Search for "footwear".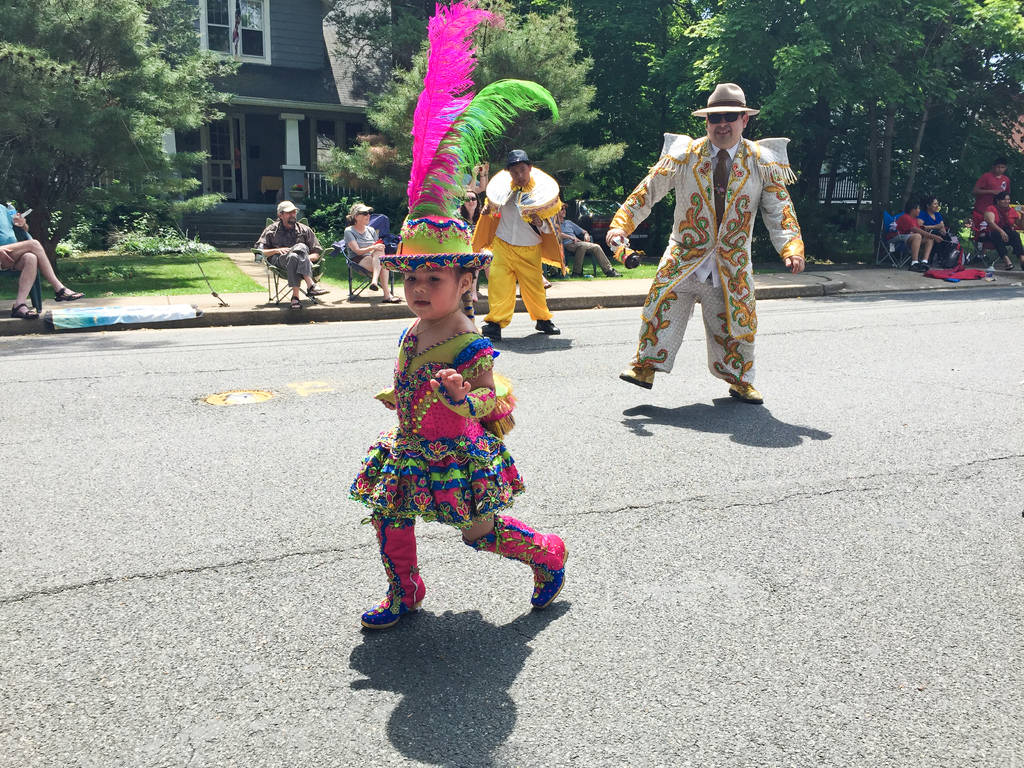
Found at [923,261,928,270].
